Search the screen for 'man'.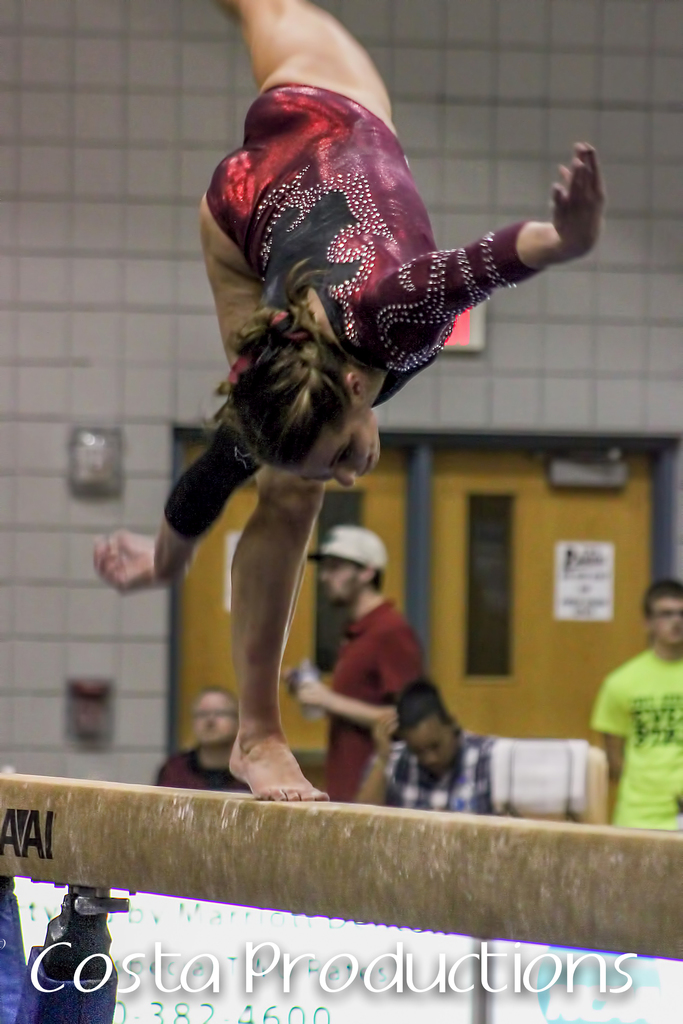
Found at select_region(365, 690, 516, 812).
